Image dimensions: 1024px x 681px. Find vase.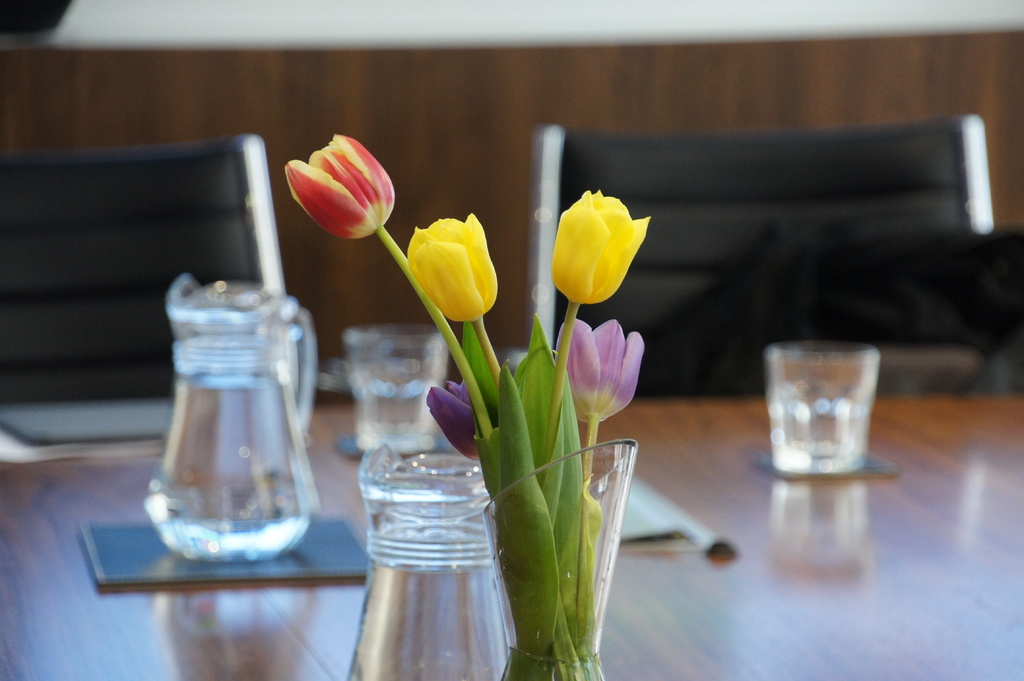
locate(471, 435, 638, 680).
